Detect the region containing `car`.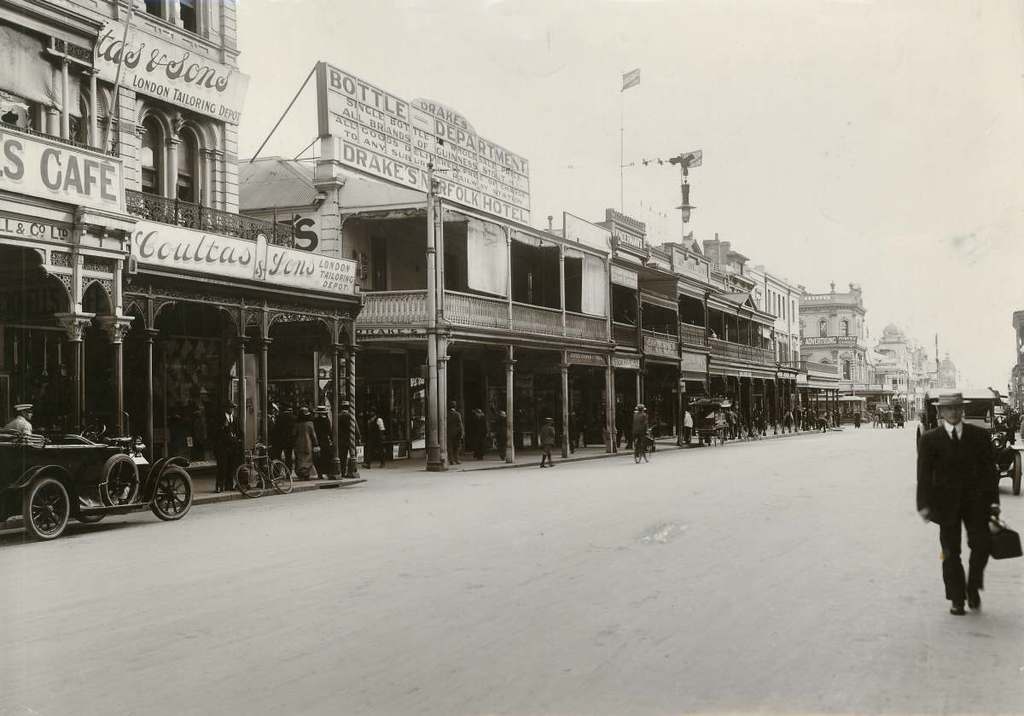
box(916, 381, 1022, 494).
